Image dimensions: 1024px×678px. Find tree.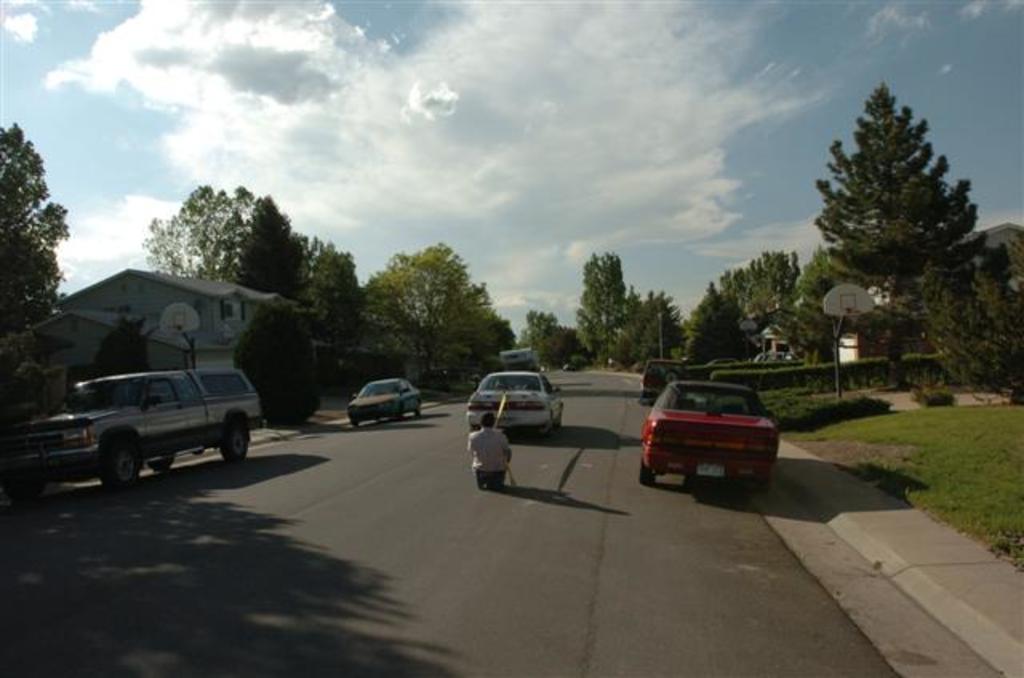
(680,277,736,376).
